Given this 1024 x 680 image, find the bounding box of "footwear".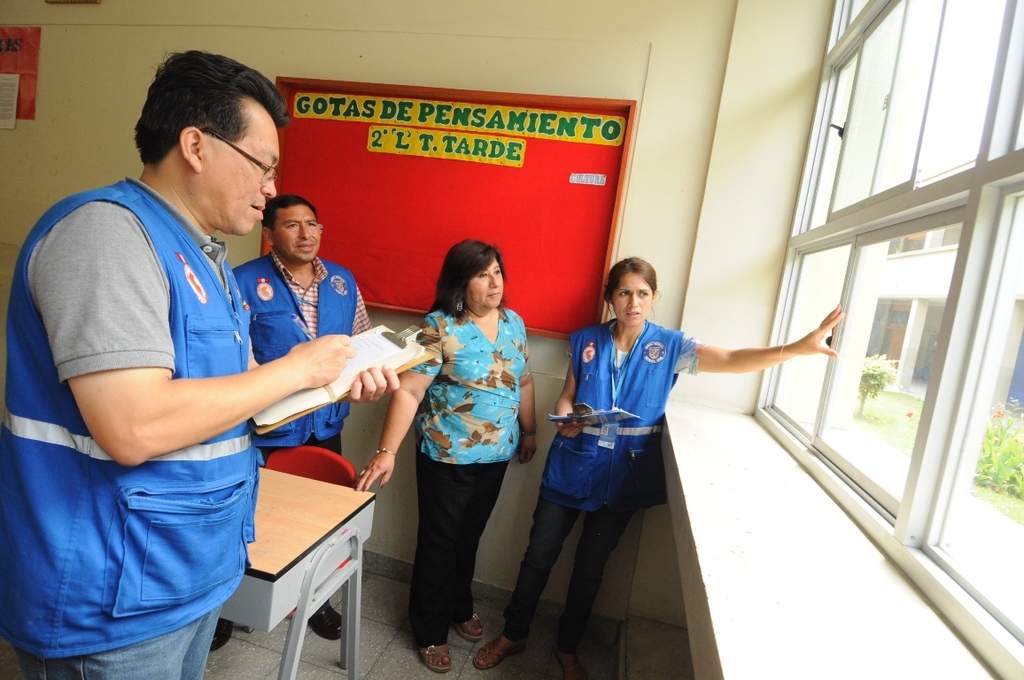
select_region(469, 640, 525, 672).
